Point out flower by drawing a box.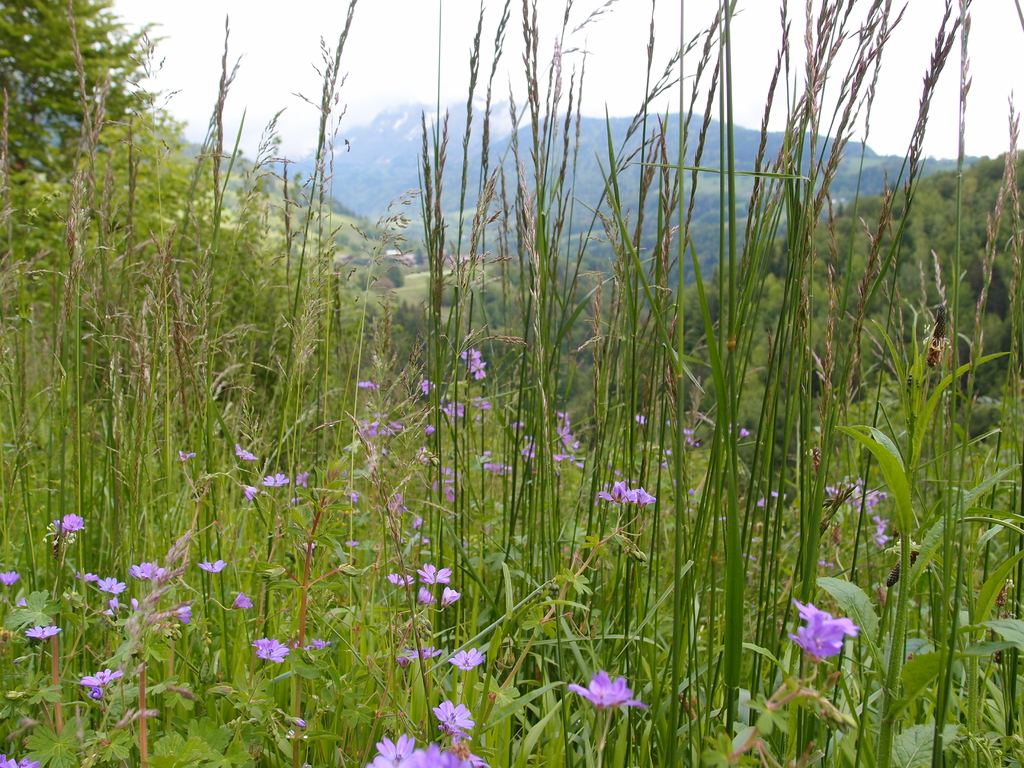
(left=232, top=588, right=246, bottom=616).
